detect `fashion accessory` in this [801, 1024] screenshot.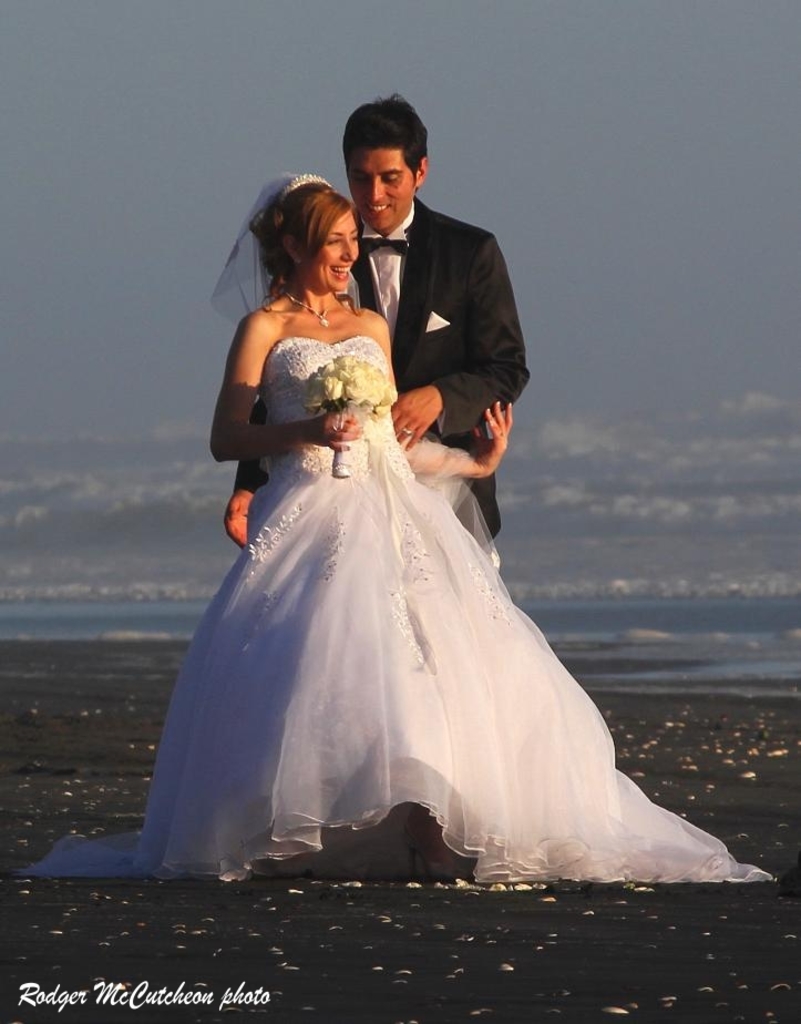
Detection: BBox(286, 291, 339, 330).
